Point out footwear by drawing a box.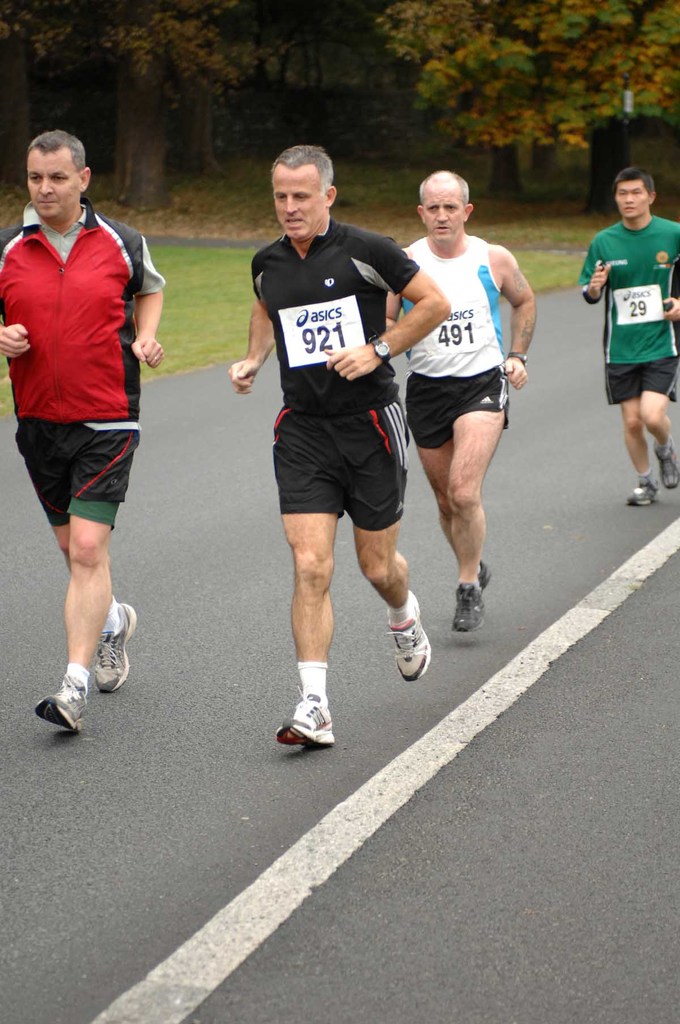
pyautogui.locateOnScreen(275, 704, 334, 746).
